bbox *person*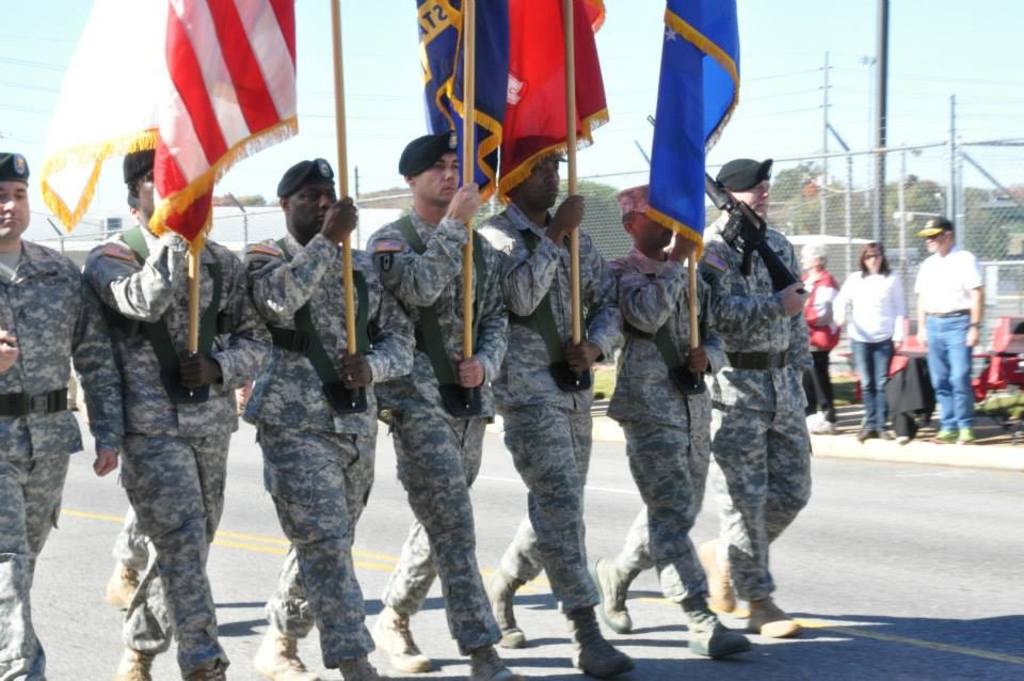
locate(246, 161, 416, 671)
